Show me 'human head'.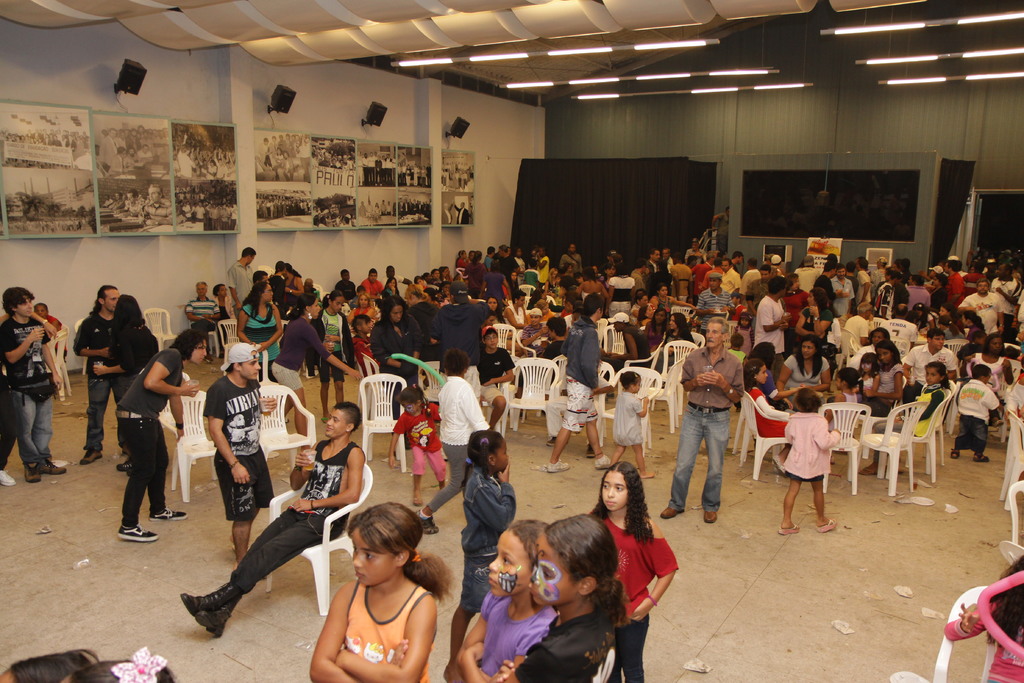
'human head' is here: bbox=(232, 343, 260, 379).
